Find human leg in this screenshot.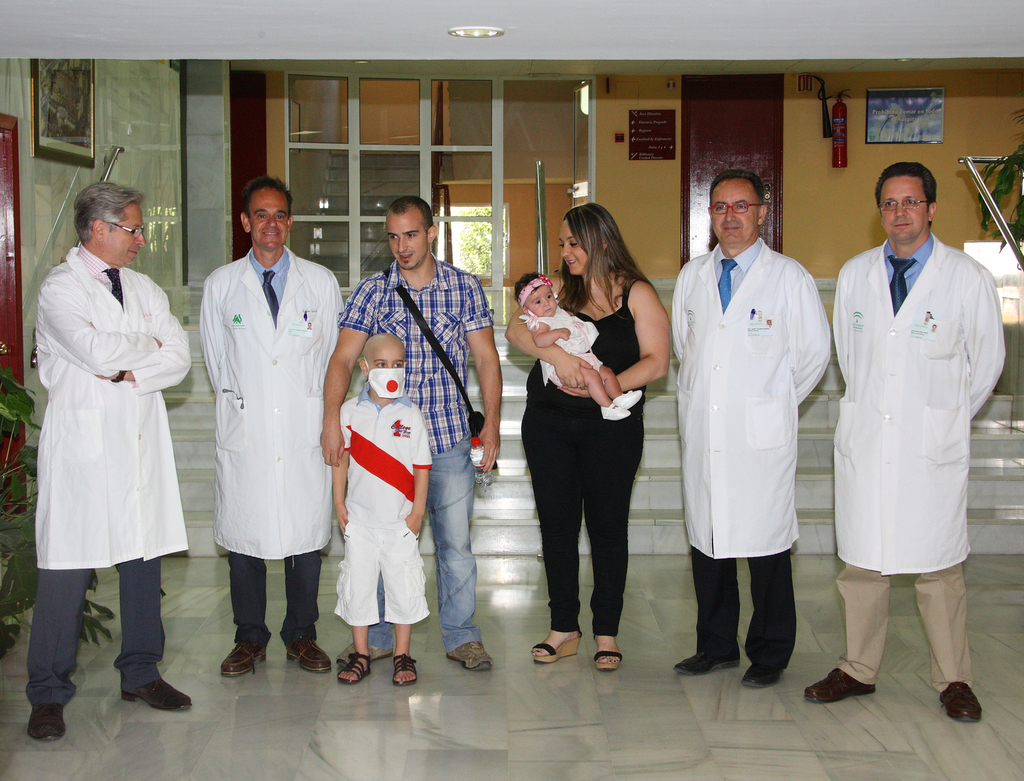
The bounding box for human leg is [x1=742, y1=394, x2=793, y2=690].
